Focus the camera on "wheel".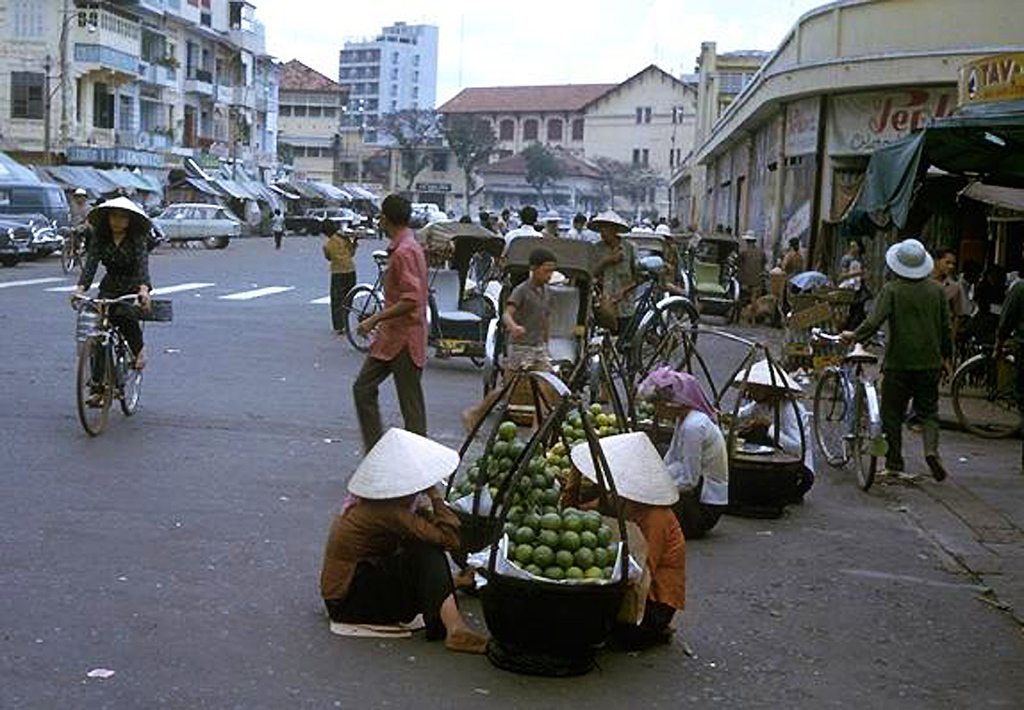
Focus region: <region>67, 340, 112, 435</region>.
